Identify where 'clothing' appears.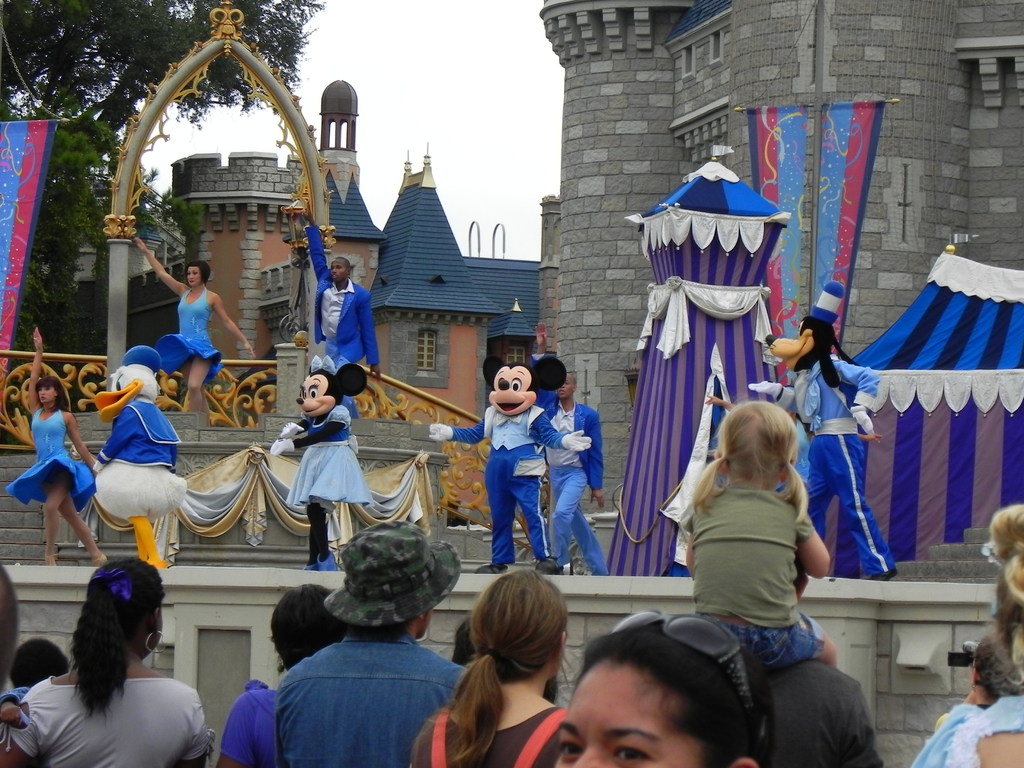
Appears at <bbox>533, 397, 610, 572</bbox>.
